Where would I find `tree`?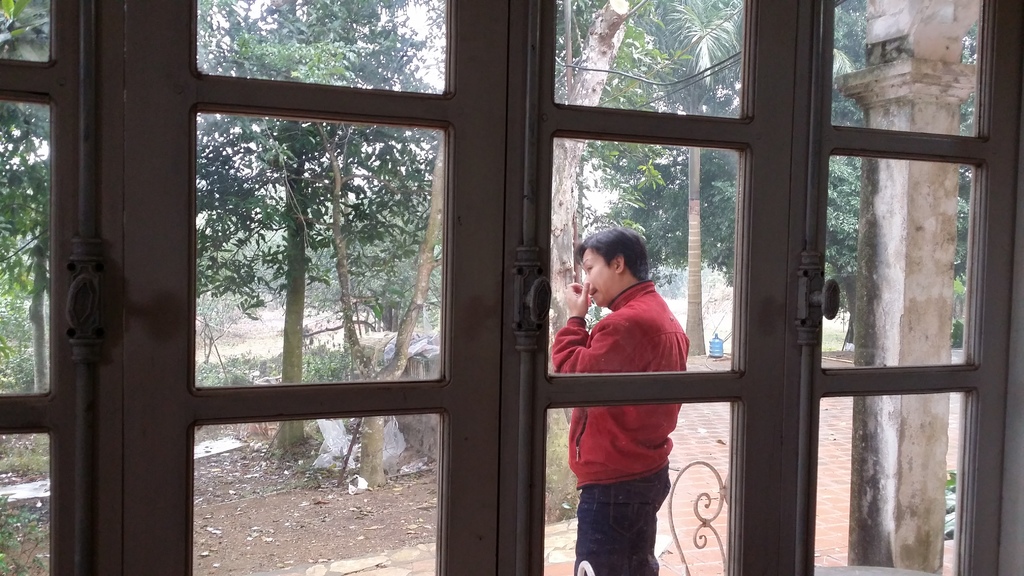
At [0, 0, 47, 390].
